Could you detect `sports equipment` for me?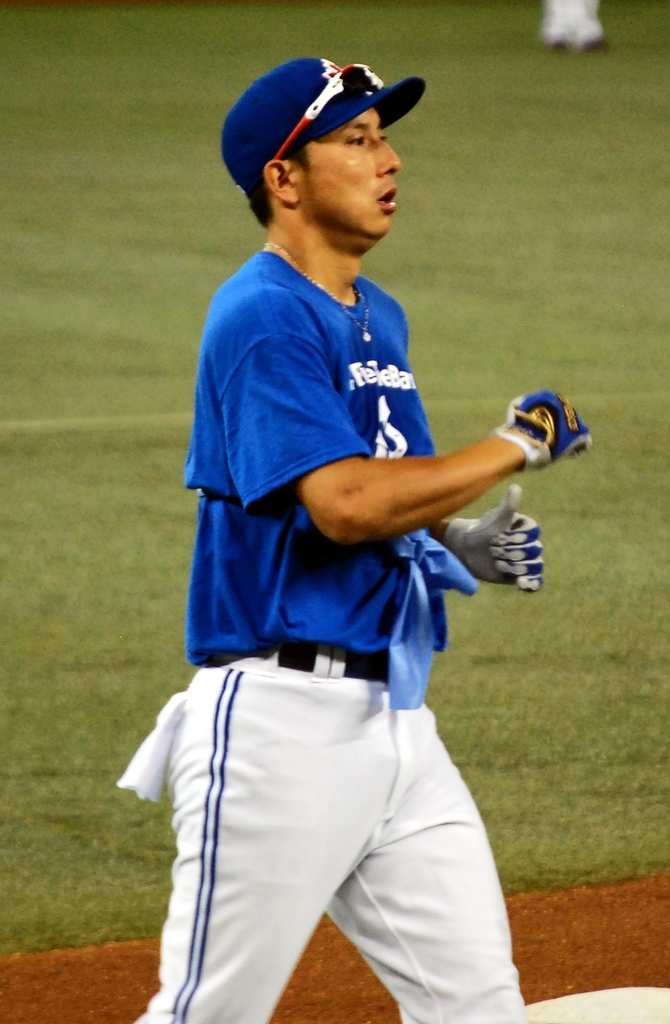
Detection result: bbox=(499, 380, 593, 479).
